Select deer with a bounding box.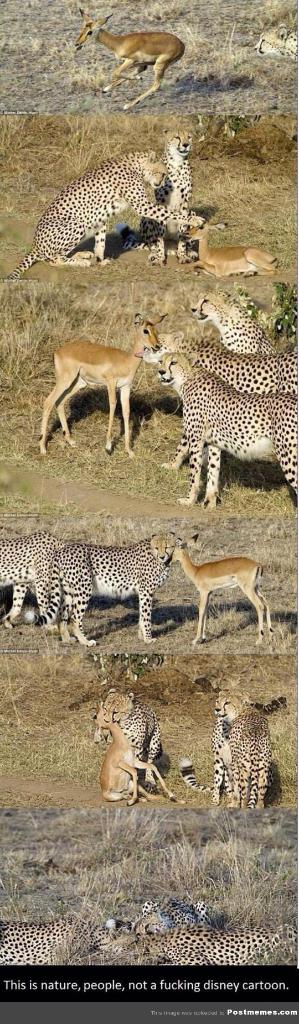
Rect(187, 225, 275, 280).
